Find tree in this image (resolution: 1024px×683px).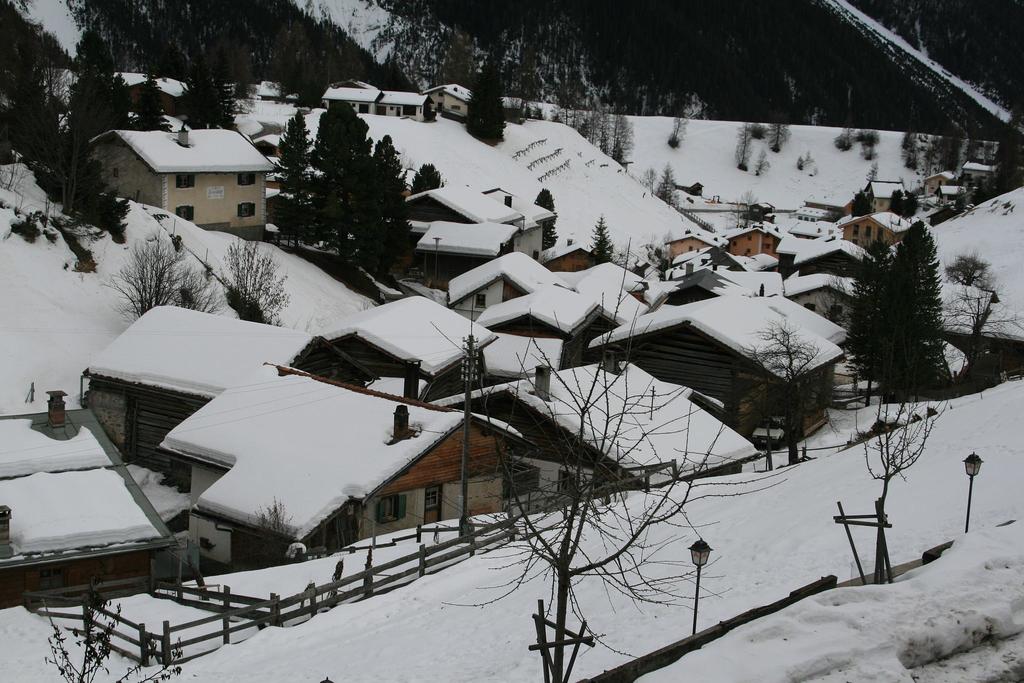
crop(990, 113, 1023, 190).
